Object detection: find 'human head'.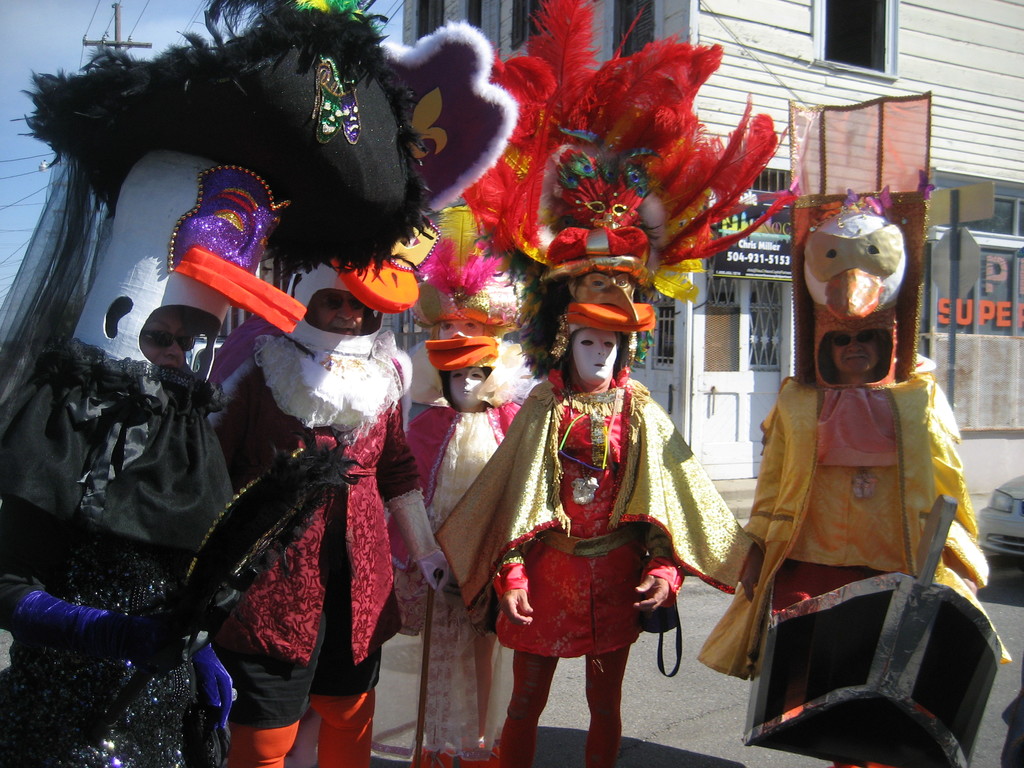
(left=441, top=359, right=489, bottom=409).
